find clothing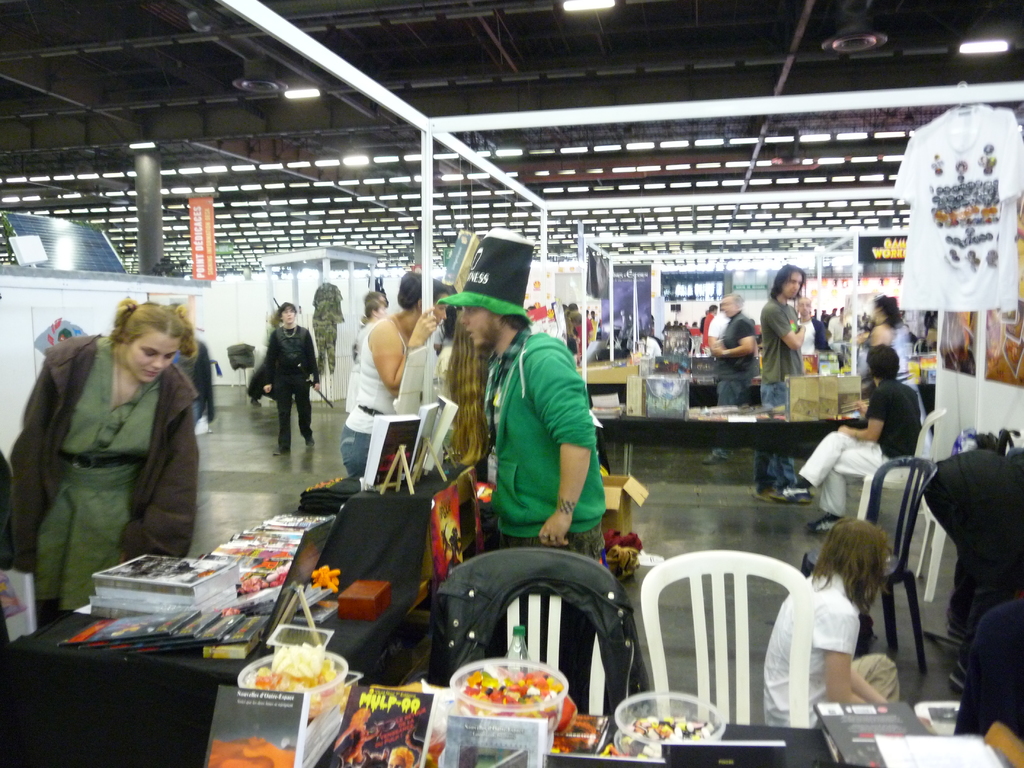
[757,297,811,497]
